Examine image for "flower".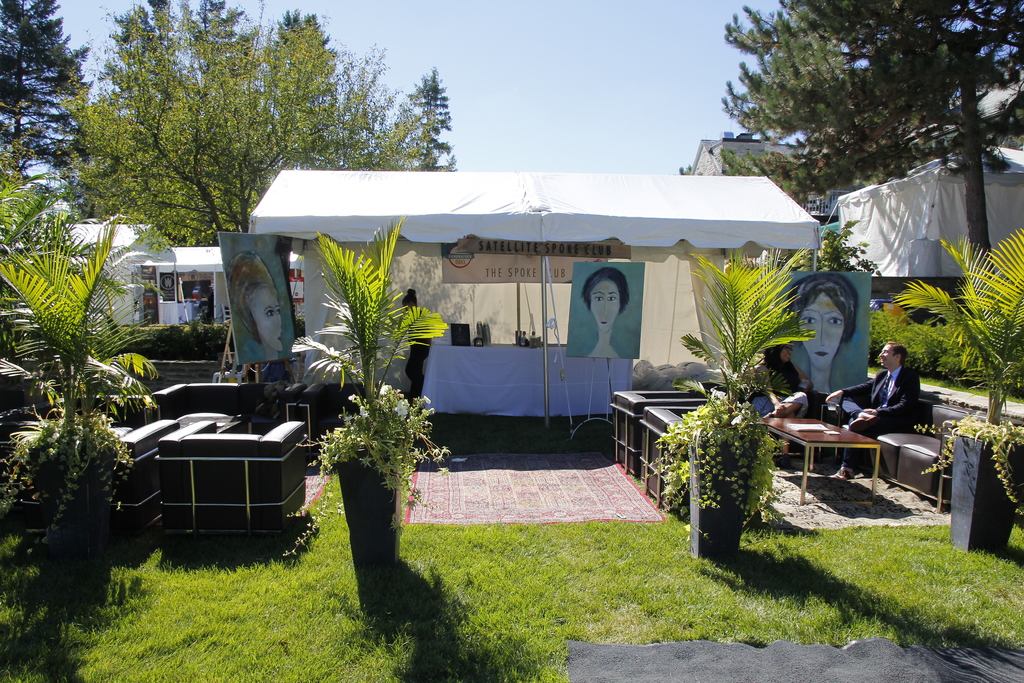
Examination result: {"x1": 361, "y1": 404, "x2": 369, "y2": 418}.
